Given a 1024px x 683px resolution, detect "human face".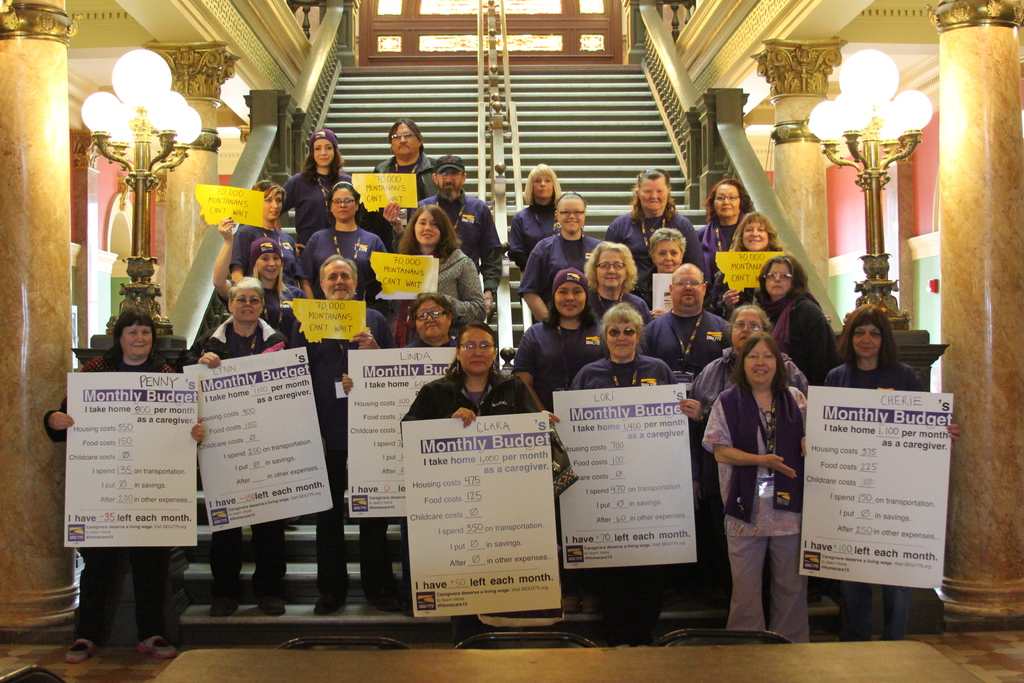
230, 286, 262, 321.
